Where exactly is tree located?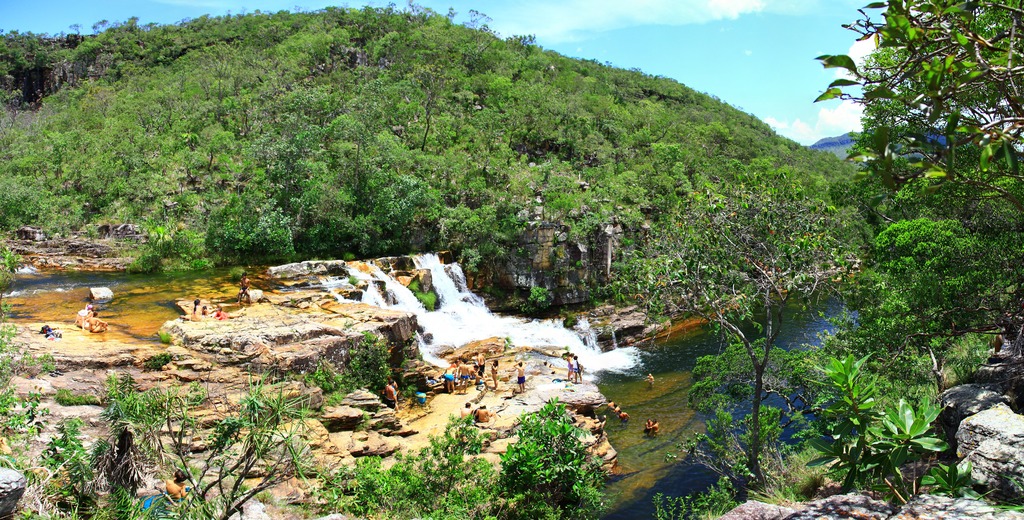
Its bounding box is {"left": 869, "top": 180, "right": 1023, "bottom": 472}.
